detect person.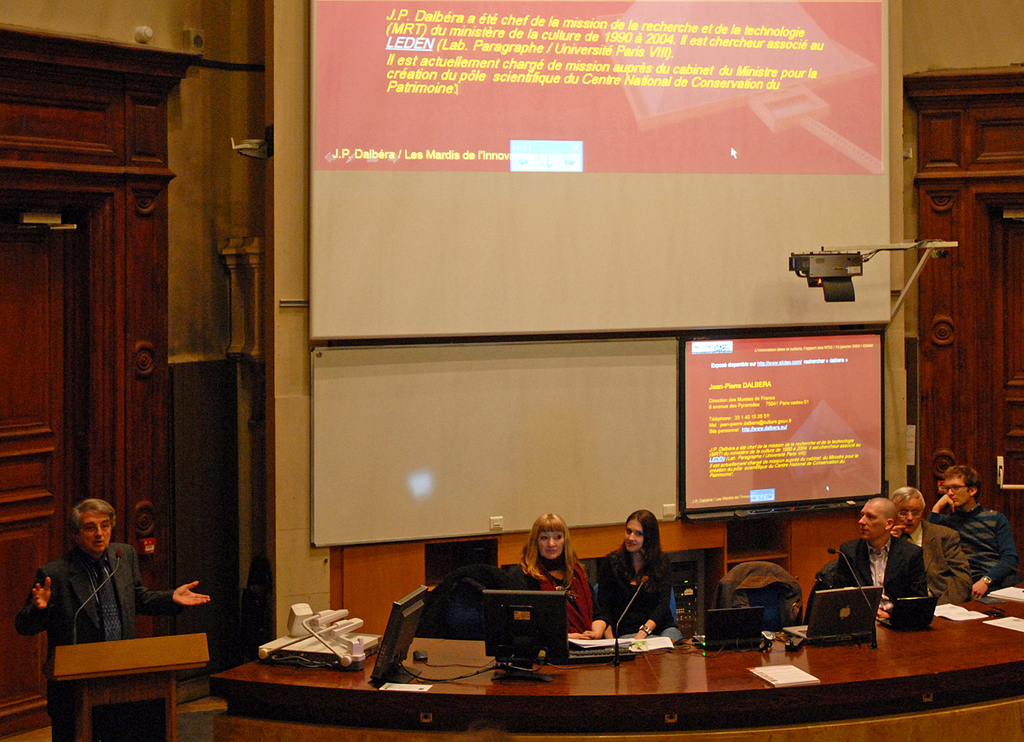
Detected at [925,464,1018,601].
